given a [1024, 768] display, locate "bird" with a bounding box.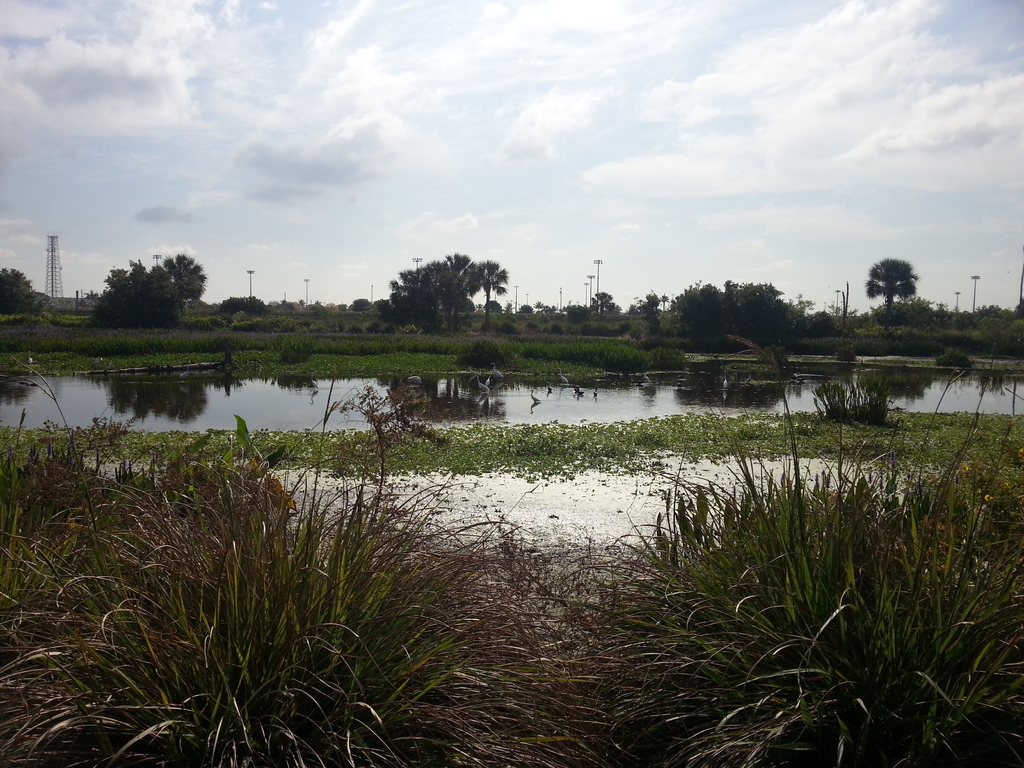
Located: (x1=577, y1=390, x2=583, y2=397).
